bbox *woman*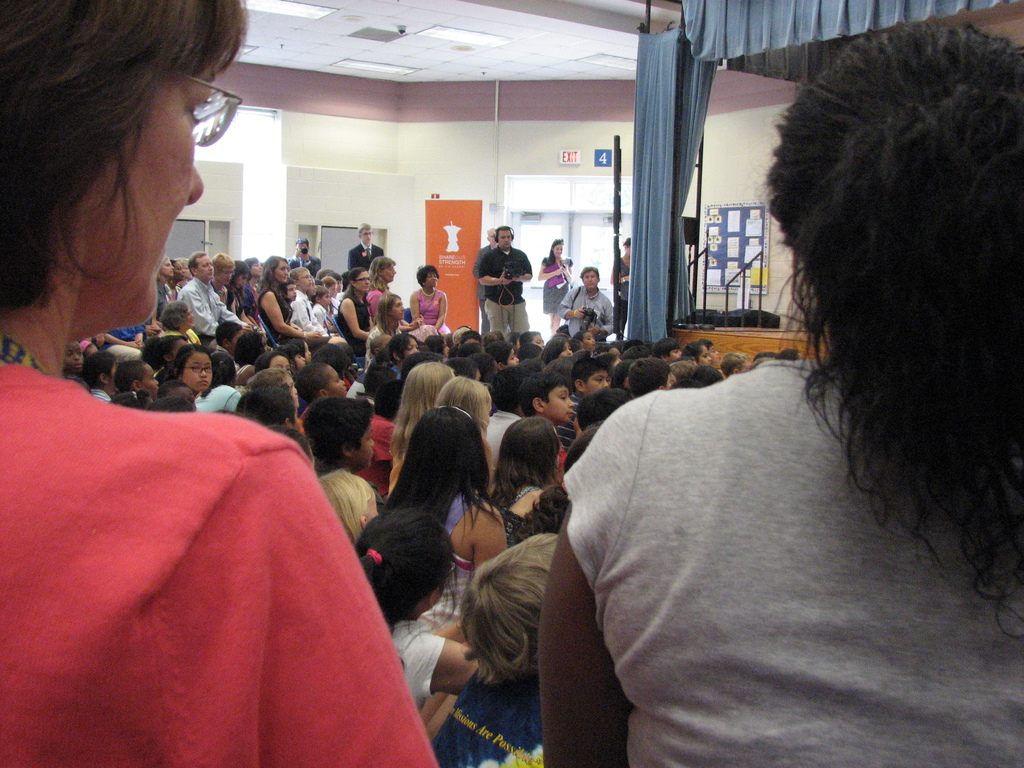
(x1=204, y1=248, x2=236, y2=312)
